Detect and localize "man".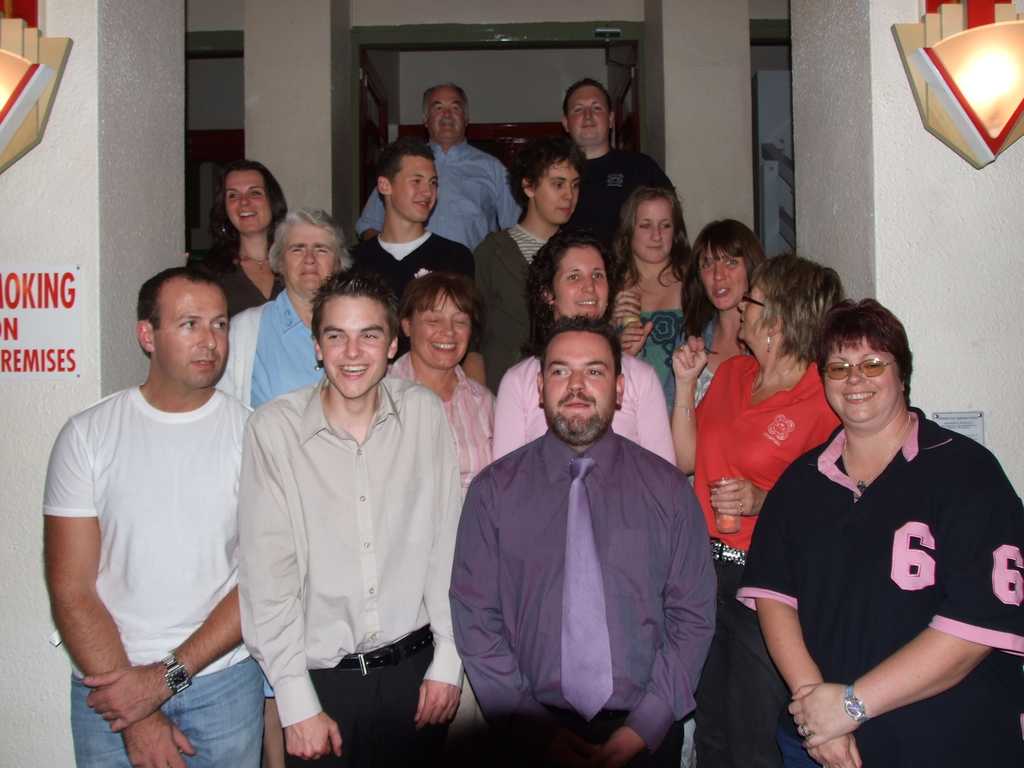
Localized at l=549, t=73, r=691, b=386.
